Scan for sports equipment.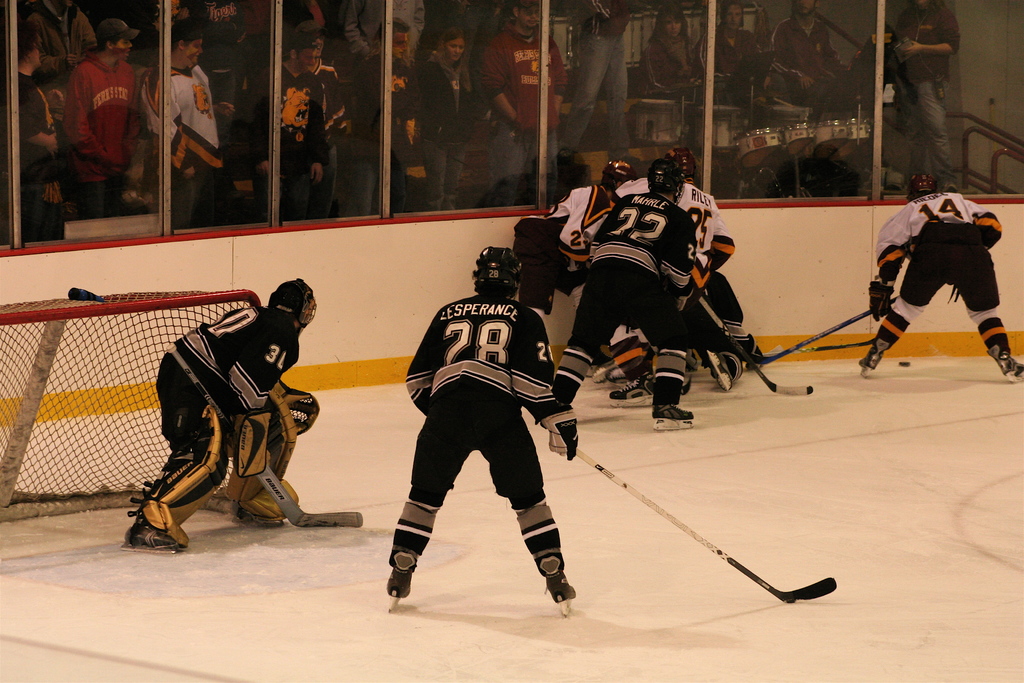
Scan result: bbox=[987, 349, 1023, 386].
